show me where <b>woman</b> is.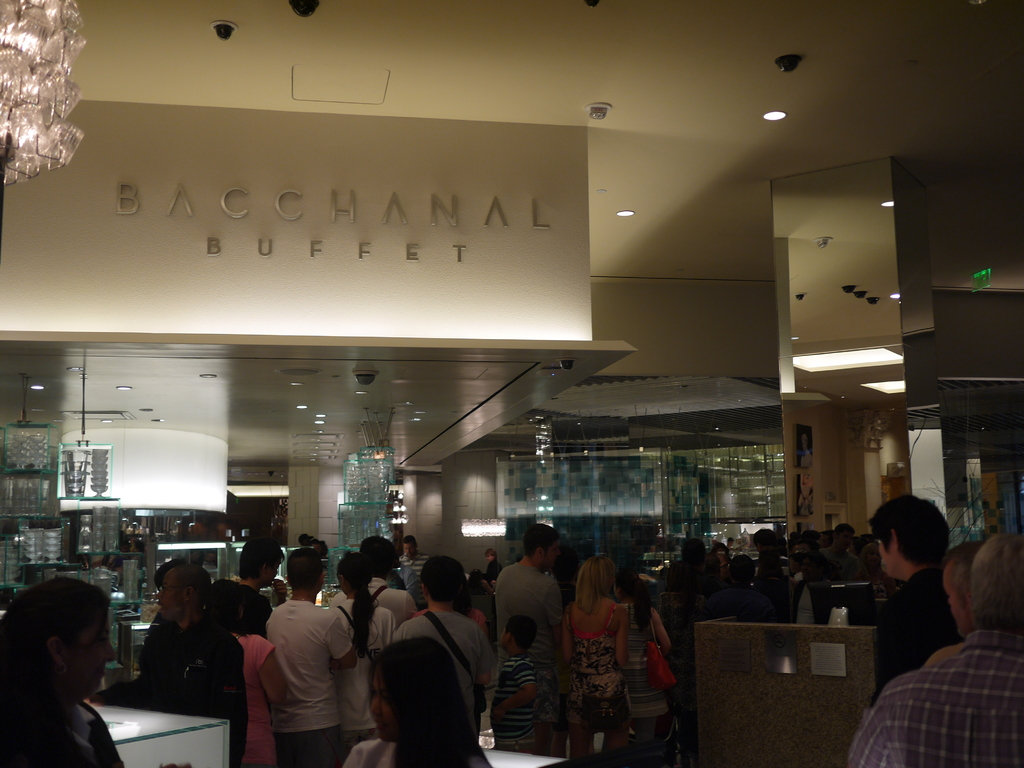
<b>woman</b> is at bbox(613, 568, 666, 764).
